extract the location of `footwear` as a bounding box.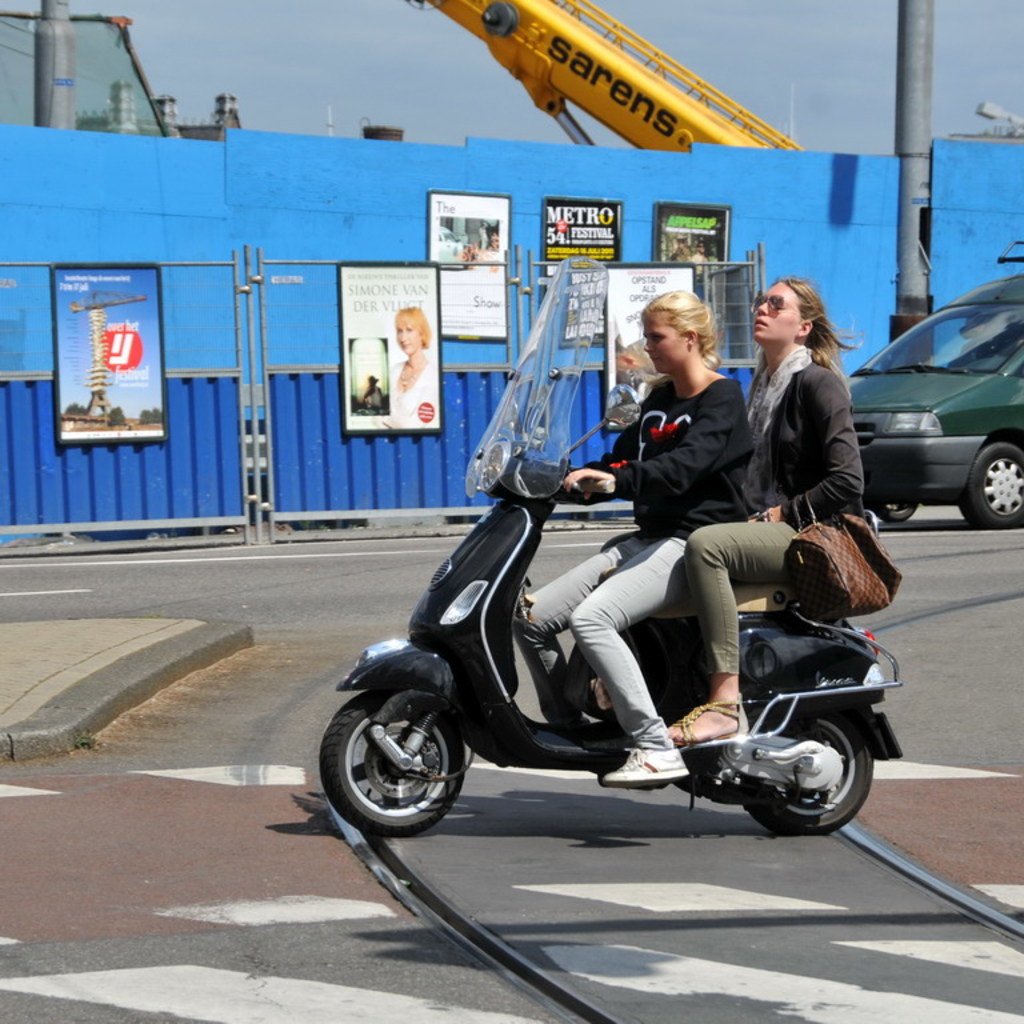
left=601, top=743, right=689, bottom=787.
